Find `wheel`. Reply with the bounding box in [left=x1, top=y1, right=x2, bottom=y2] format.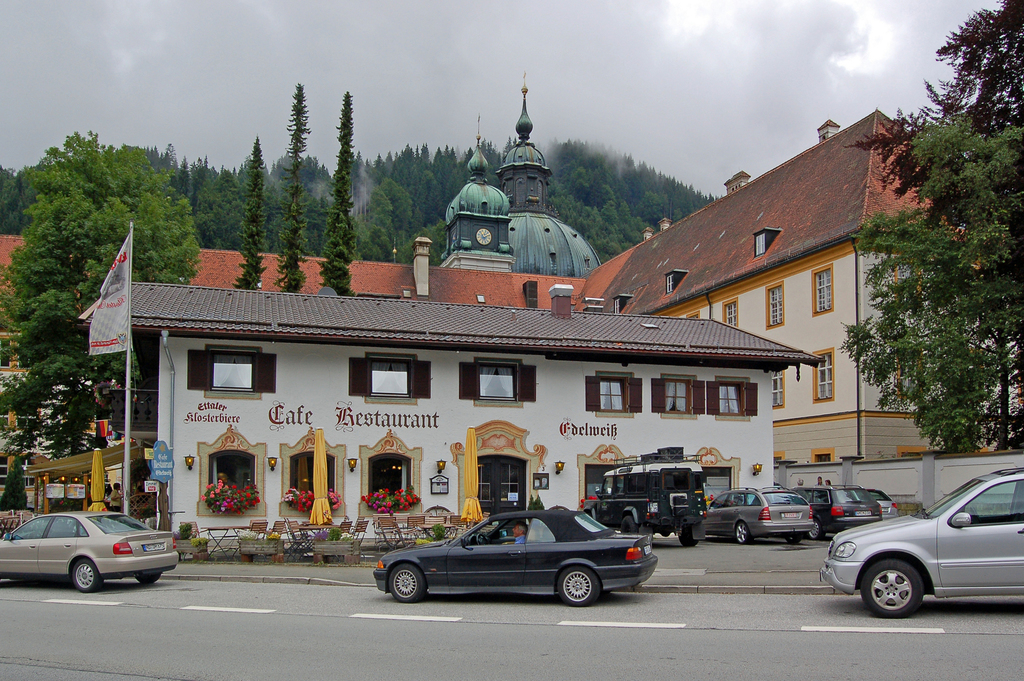
[left=136, top=568, right=165, bottom=582].
